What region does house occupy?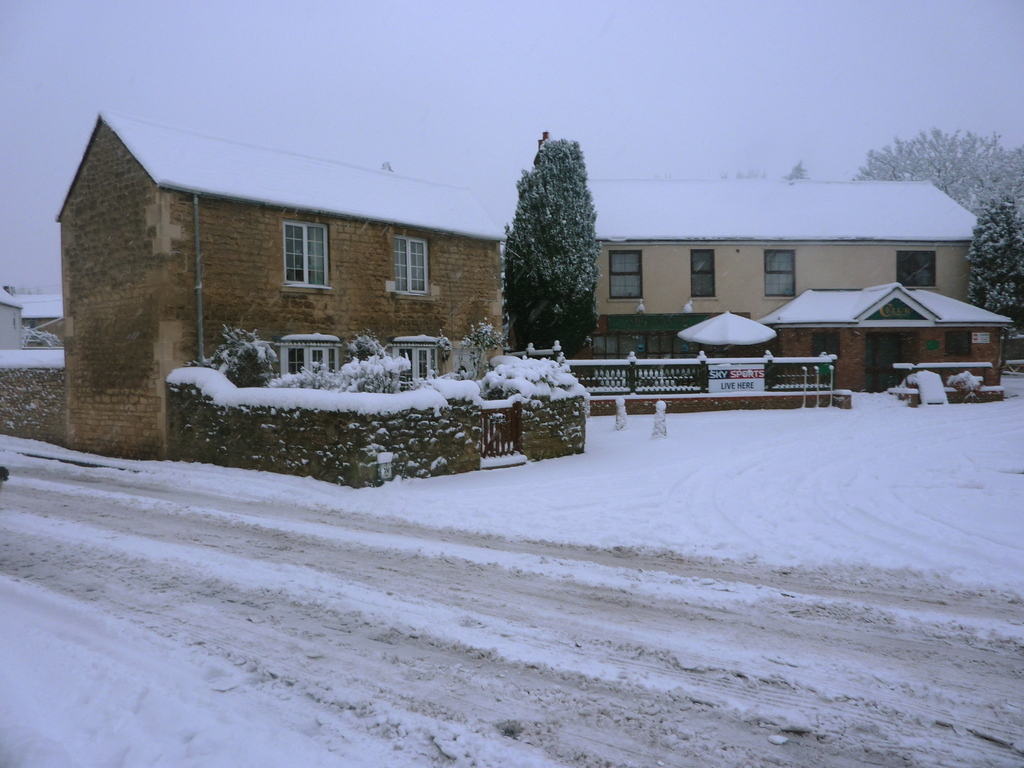
select_region(545, 172, 1005, 324).
